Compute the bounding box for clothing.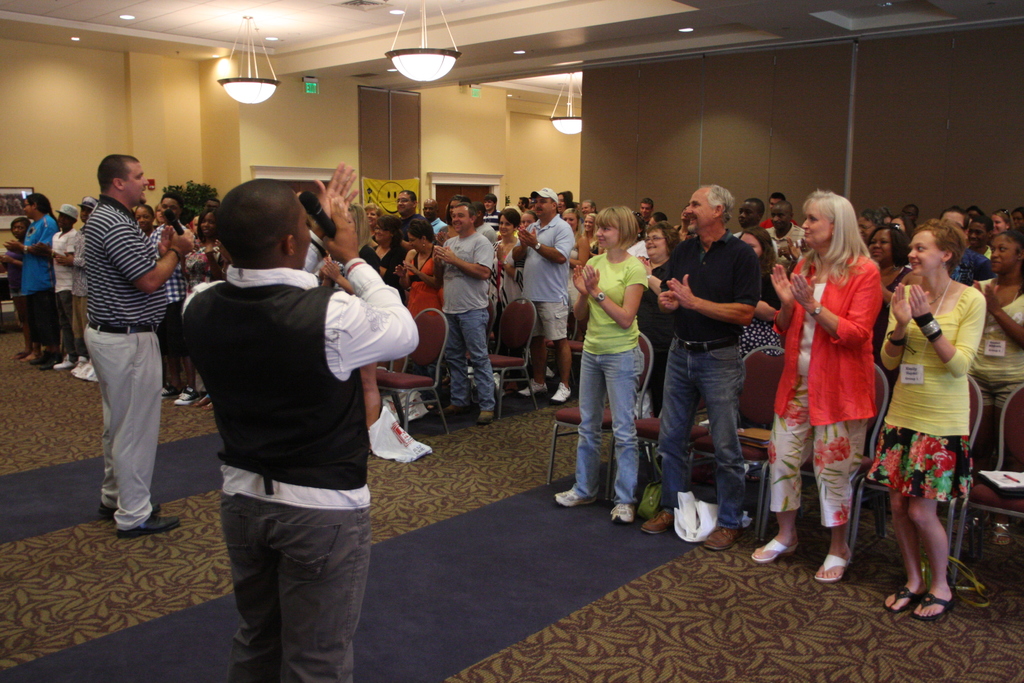
bbox=[440, 308, 493, 411].
